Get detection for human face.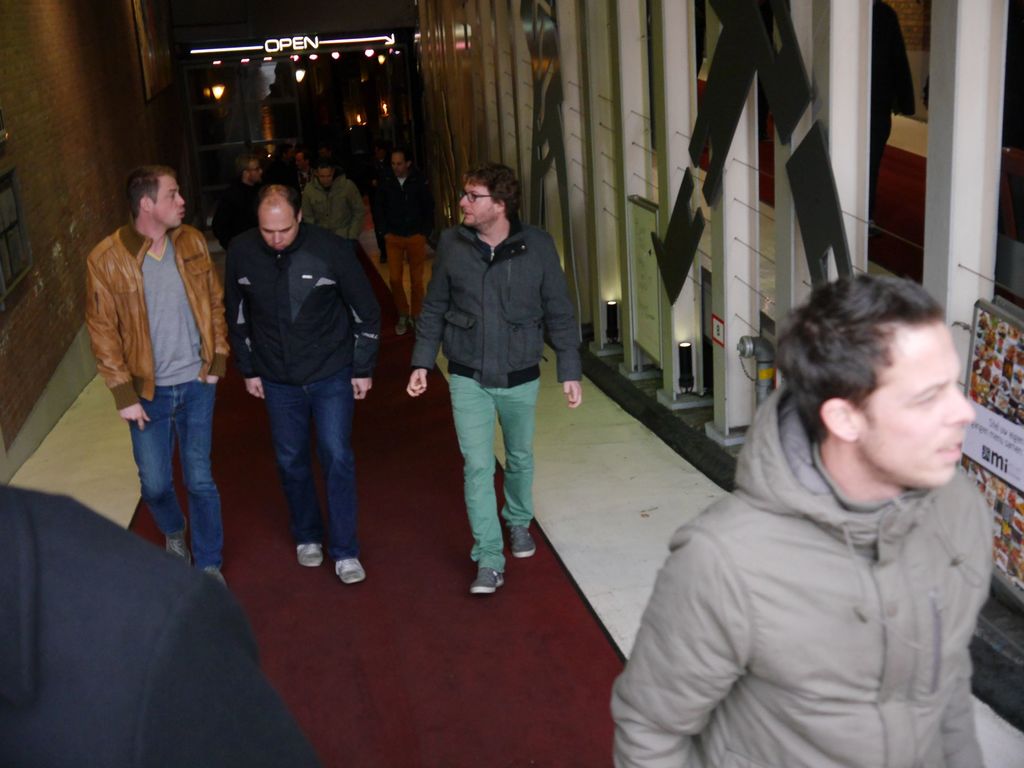
Detection: select_region(457, 184, 497, 225).
